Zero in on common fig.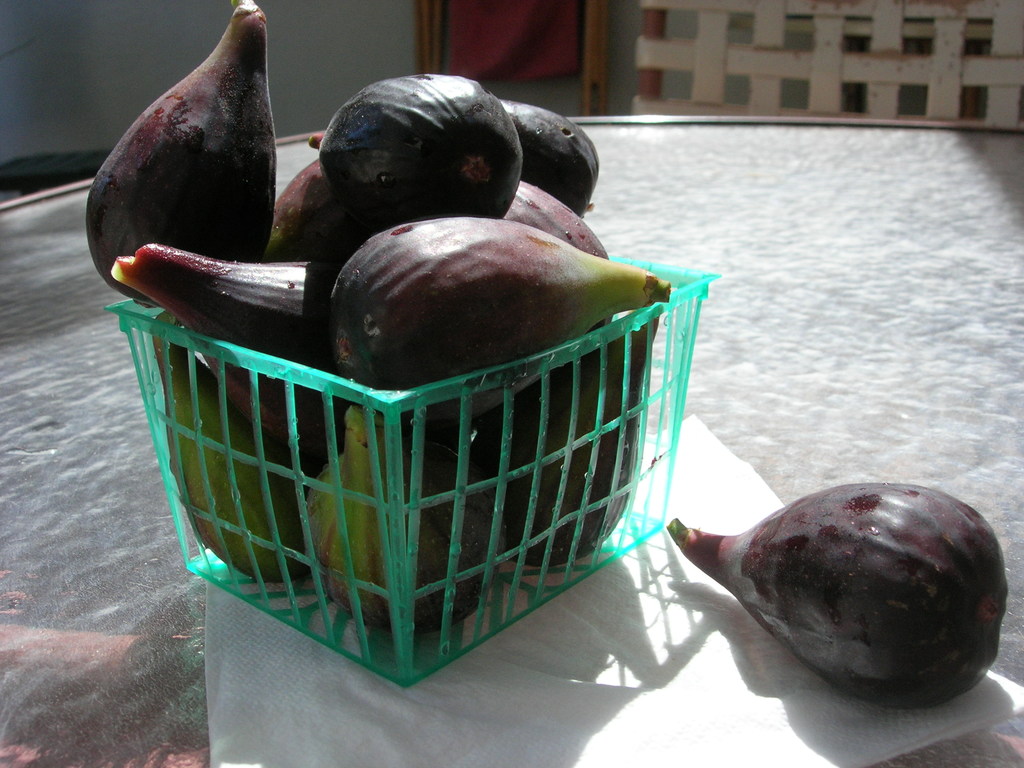
Zeroed in: 672,484,1007,712.
